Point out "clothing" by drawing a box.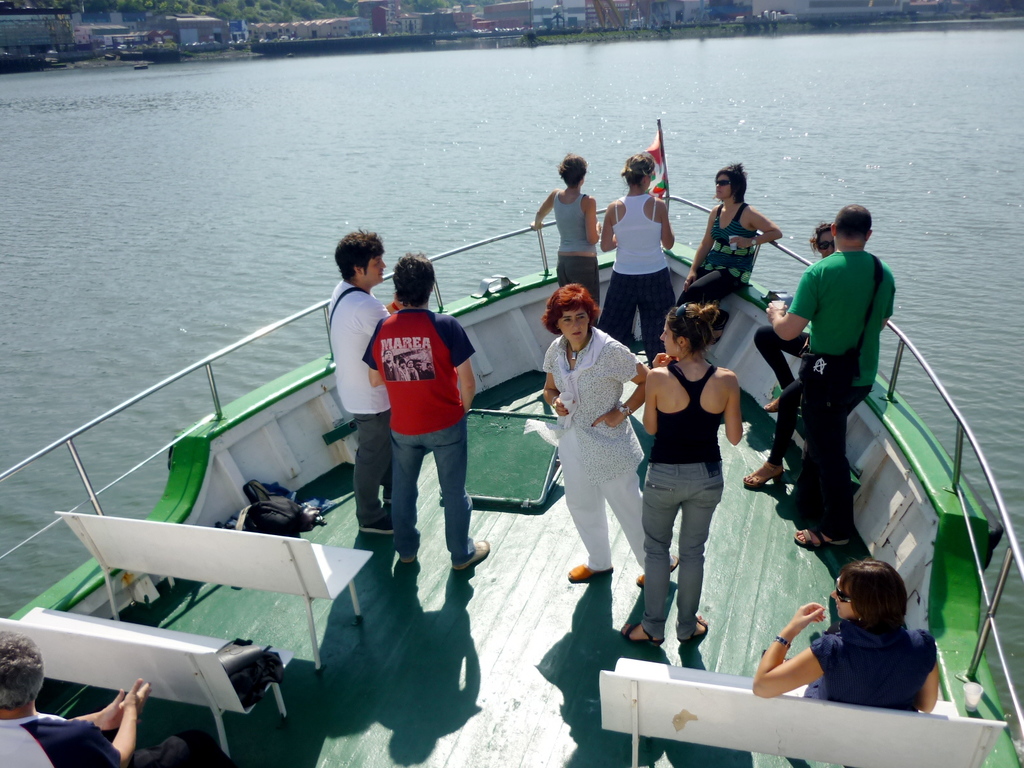
<bbox>785, 246, 890, 534</bbox>.
